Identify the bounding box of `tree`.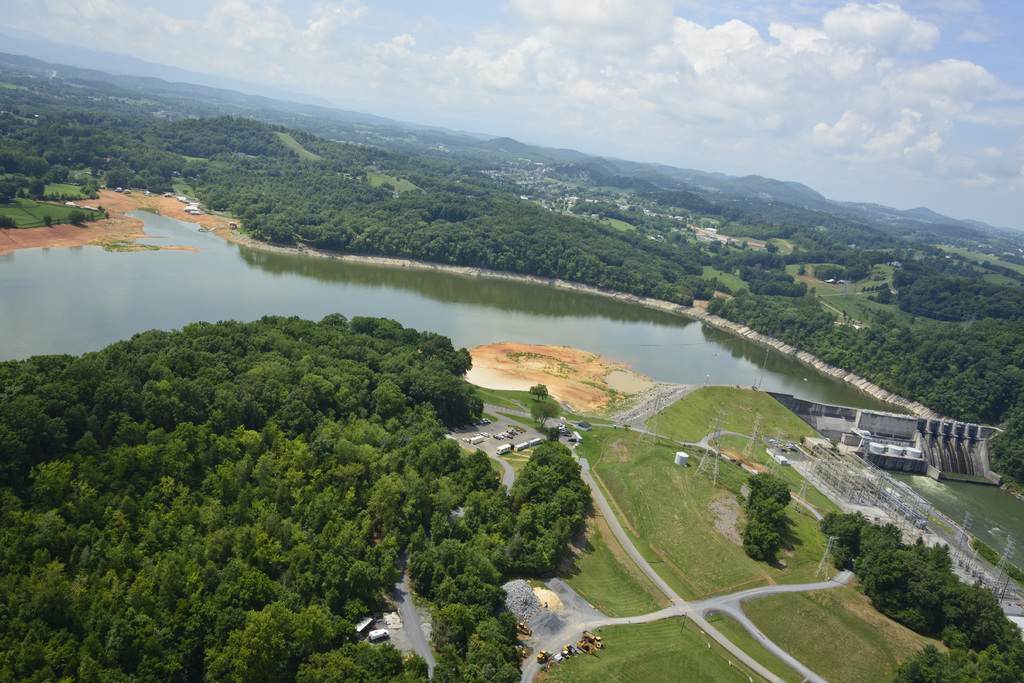
<bbox>0, 180, 15, 204</bbox>.
